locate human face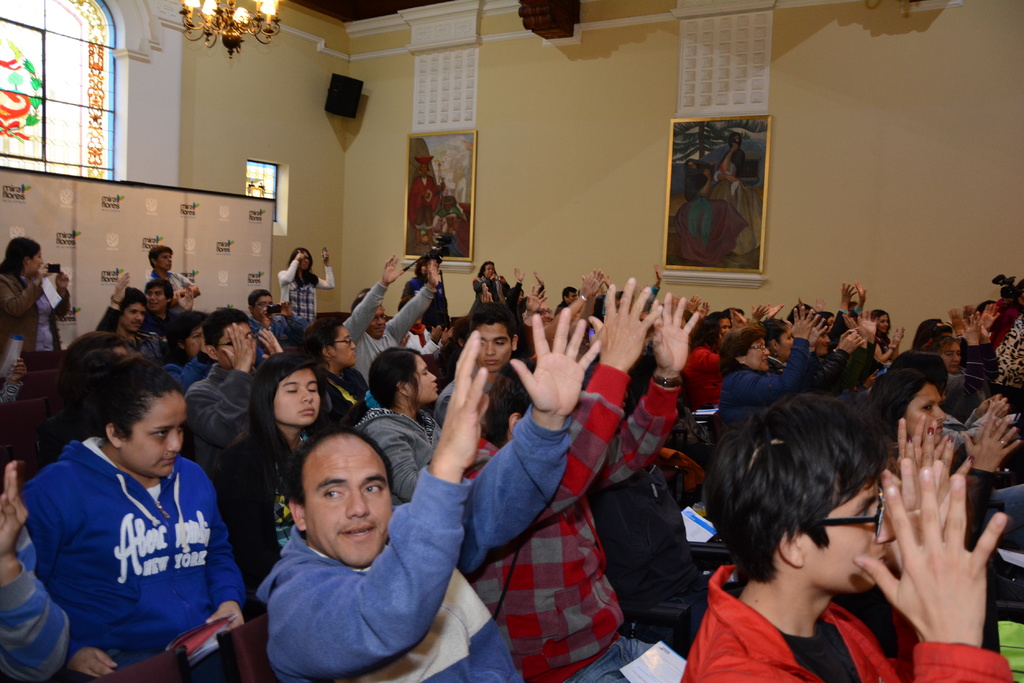
Rect(271, 369, 321, 424)
